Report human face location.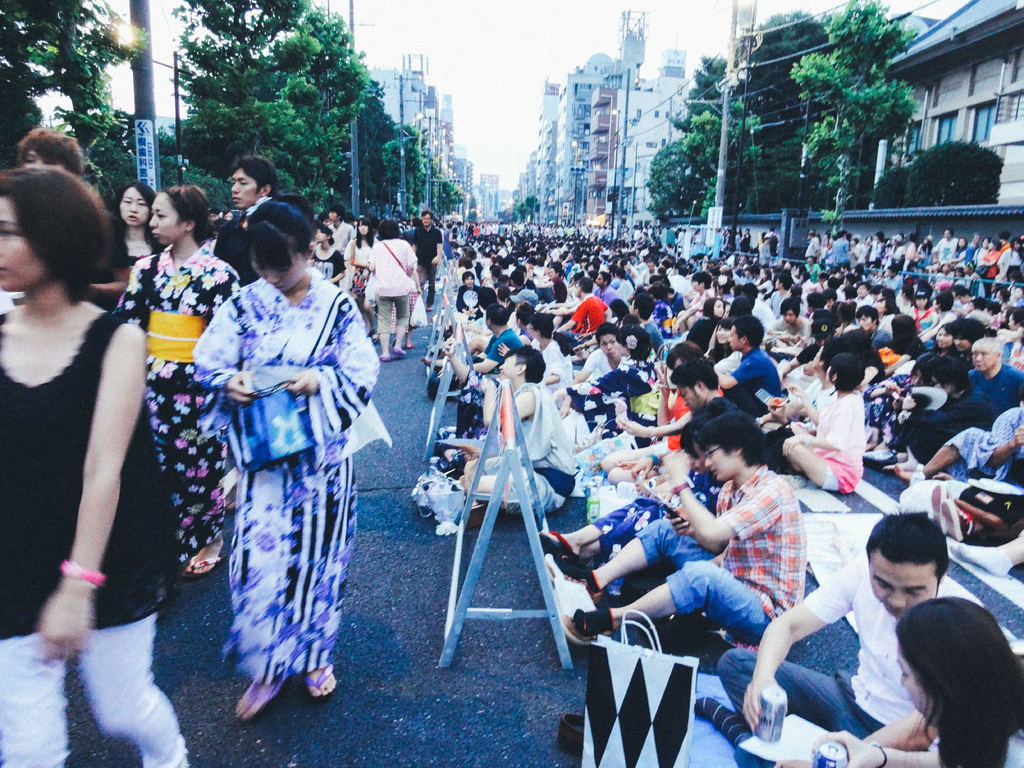
Report: x1=356, y1=225, x2=367, y2=235.
